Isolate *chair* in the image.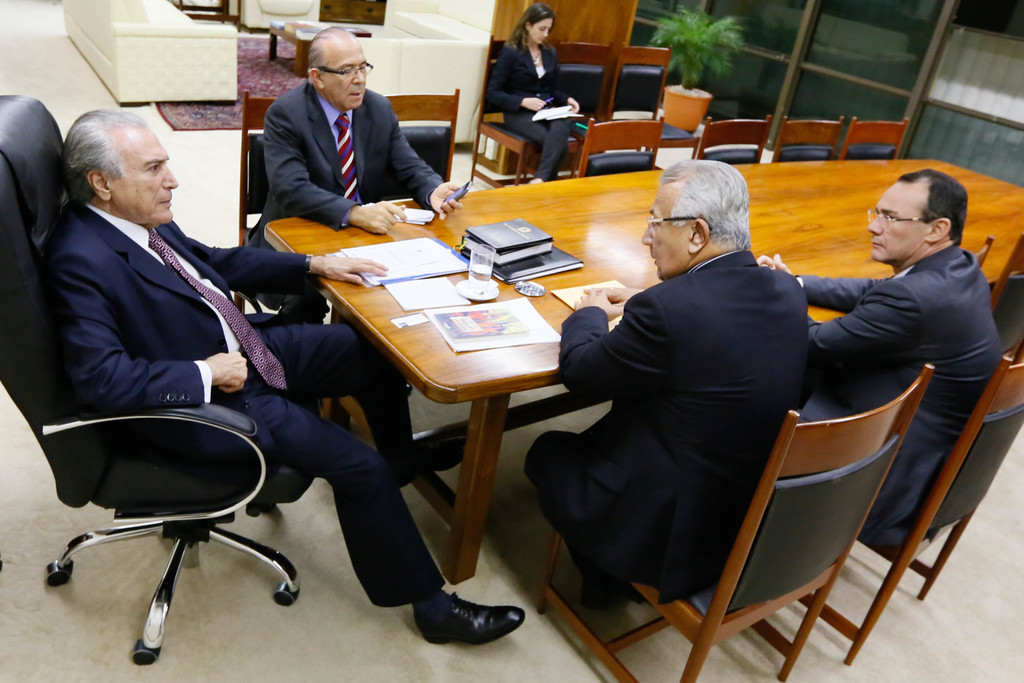
Isolated region: x1=383 y1=88 x2=461 y2=186.
